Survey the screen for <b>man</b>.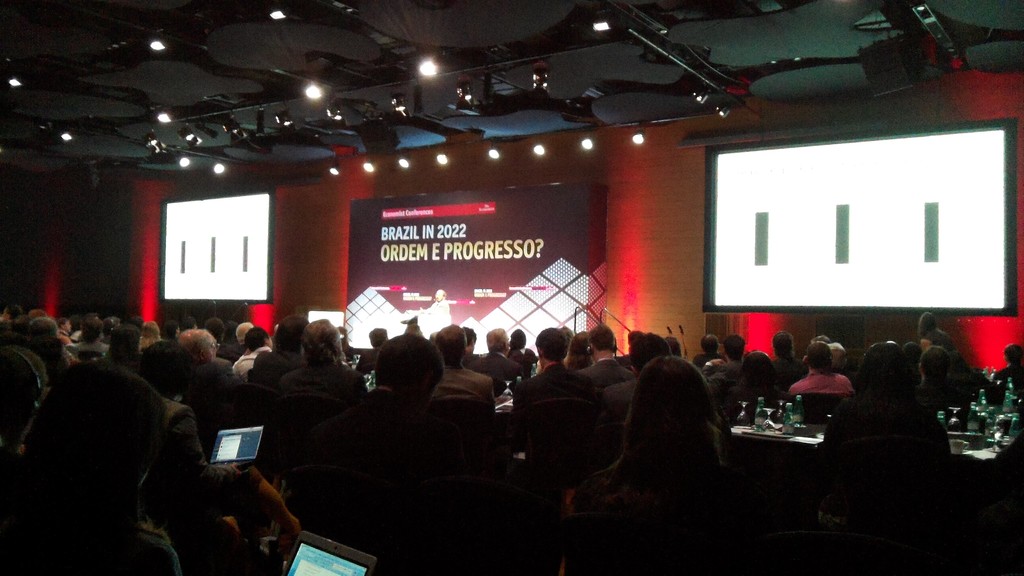
Survey found: x1=70, y1=316, x2=109, y2=355.
